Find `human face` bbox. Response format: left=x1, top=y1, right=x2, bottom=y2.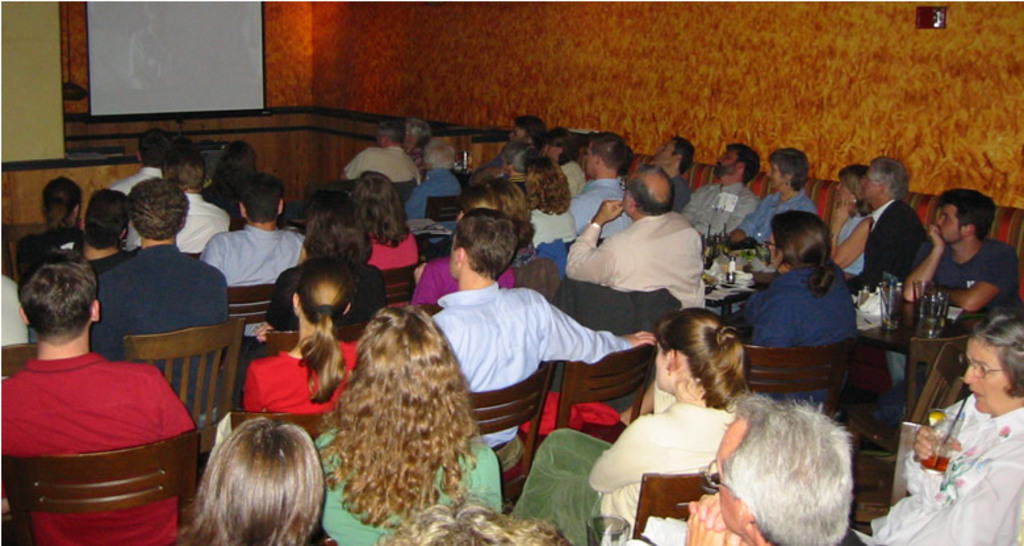
left=964, top=338, right=1012, bottom=416.
